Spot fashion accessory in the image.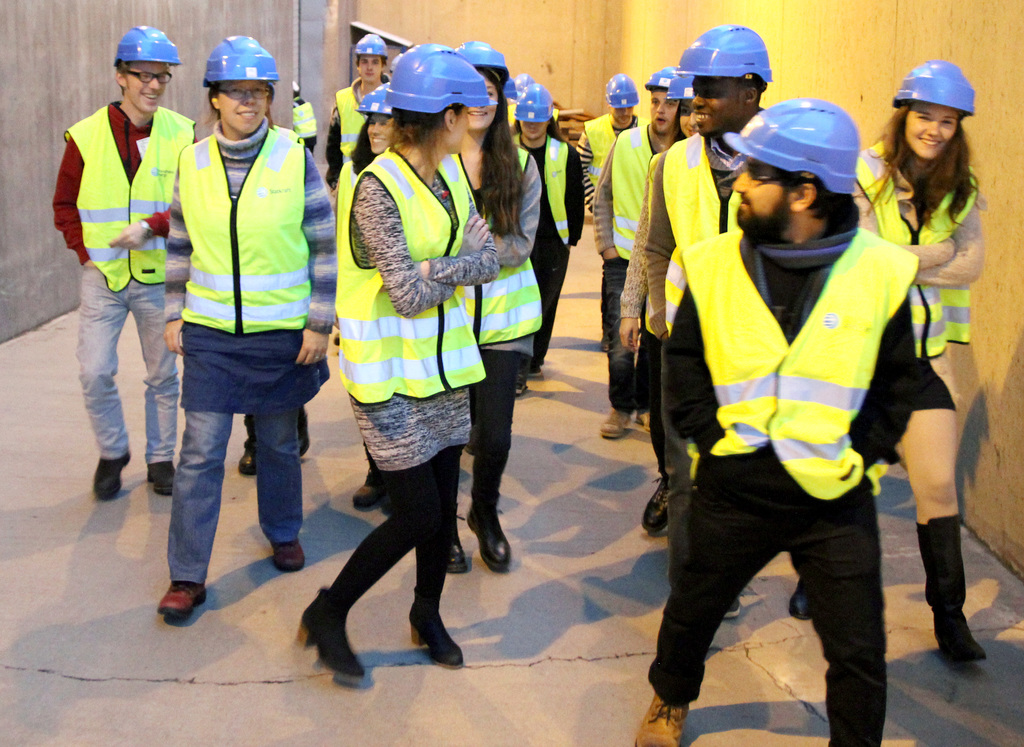
fashion accessory found at 465:500:511:571.
